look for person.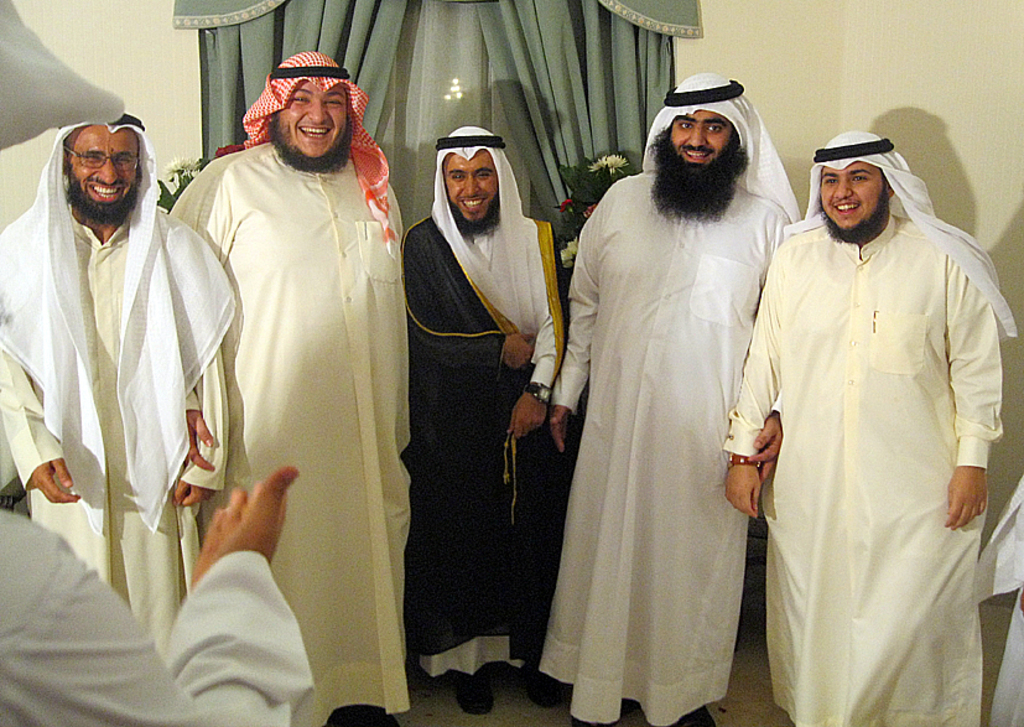
Found: Rect(536, 76, 800, 726).
